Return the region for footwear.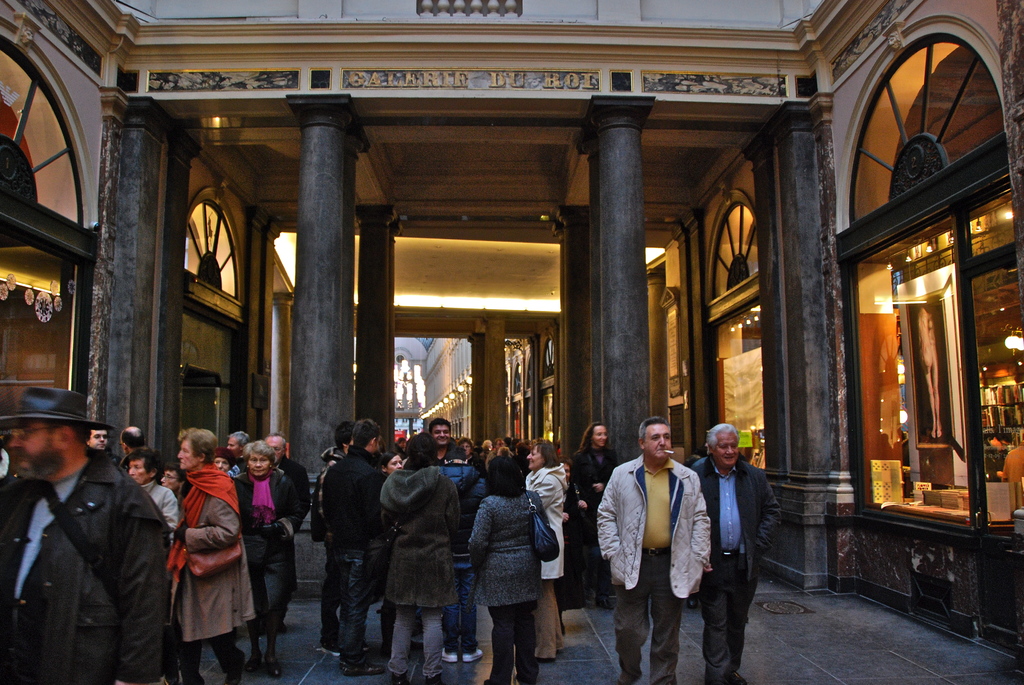
l=239, t=656, r=263, b=672.
